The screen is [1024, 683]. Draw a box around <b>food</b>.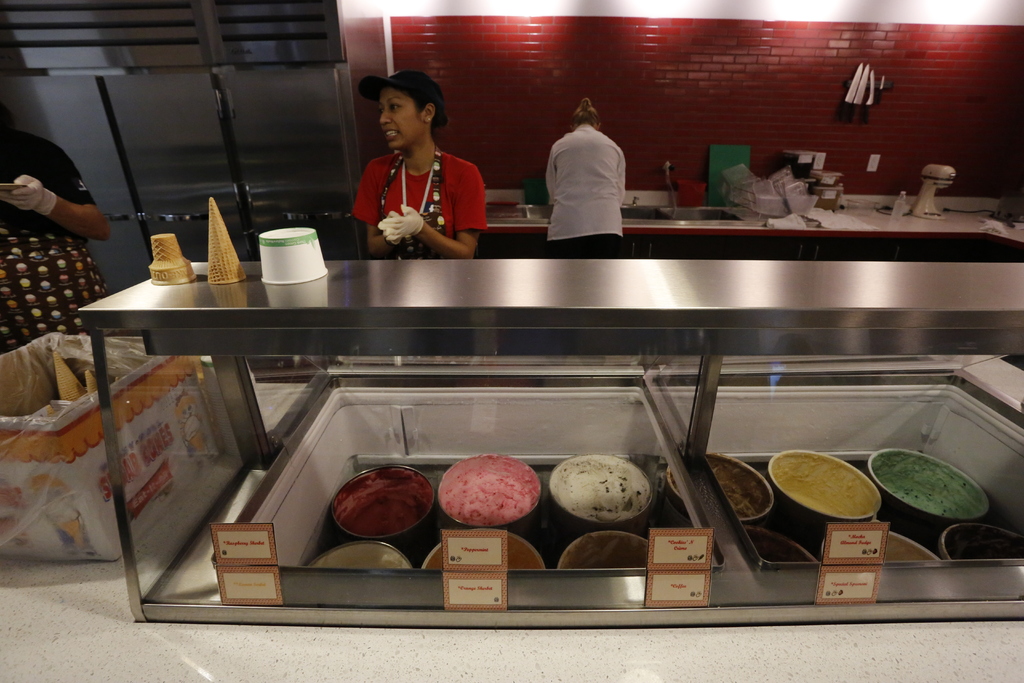
[left=556, top=530, right=646, bottom=571].
